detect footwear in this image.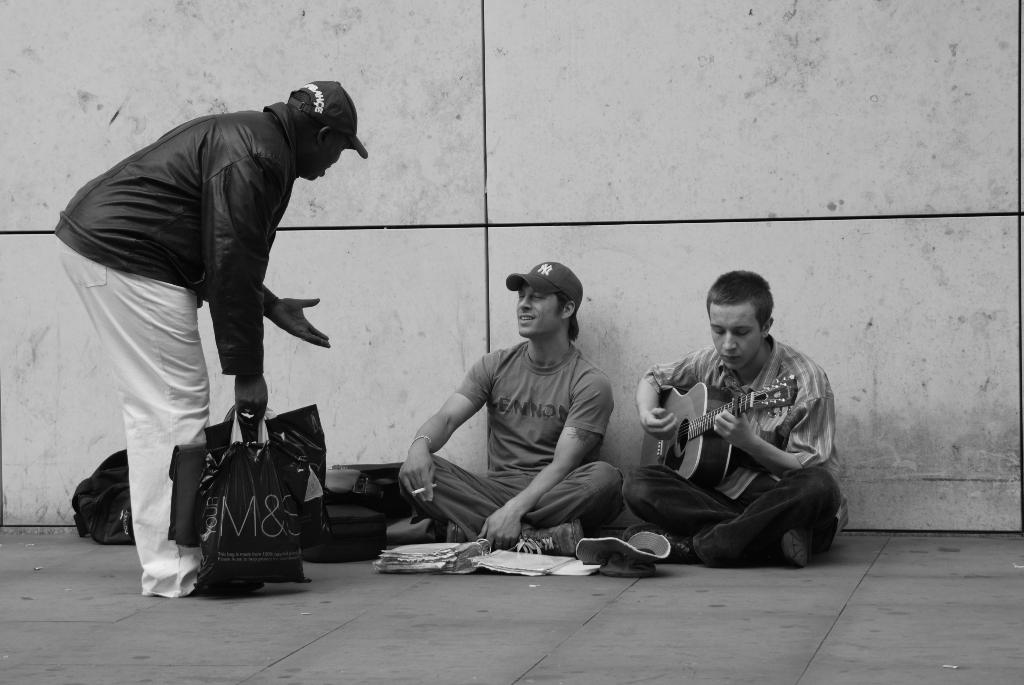
Detection: pyautogui.locateOnScreen(509, 520, 580, 557).
